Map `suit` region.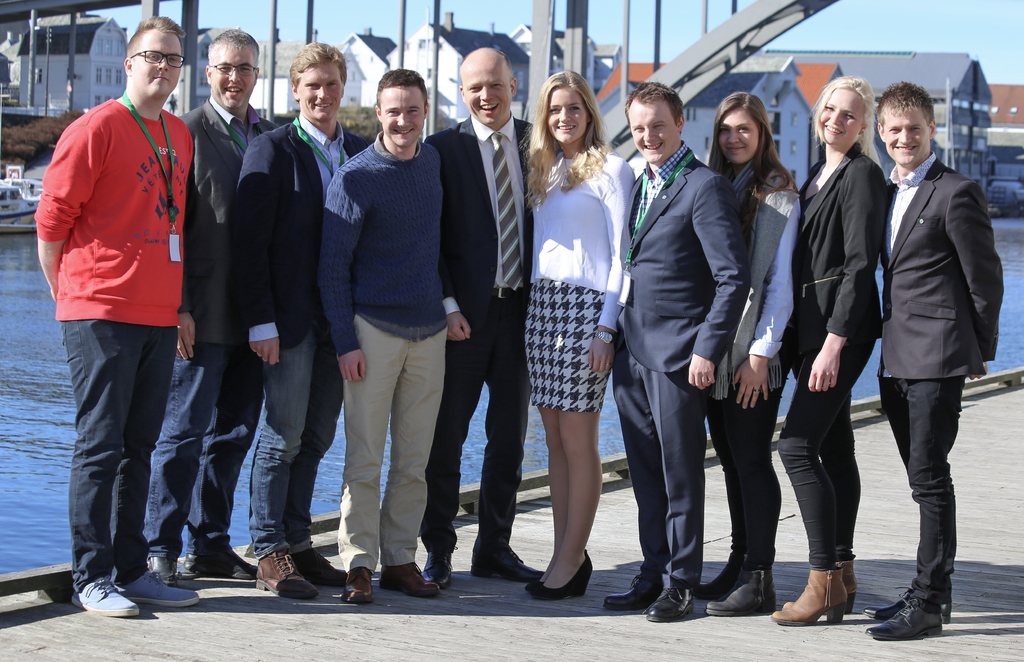
Mapped to 179/99/281/344.
